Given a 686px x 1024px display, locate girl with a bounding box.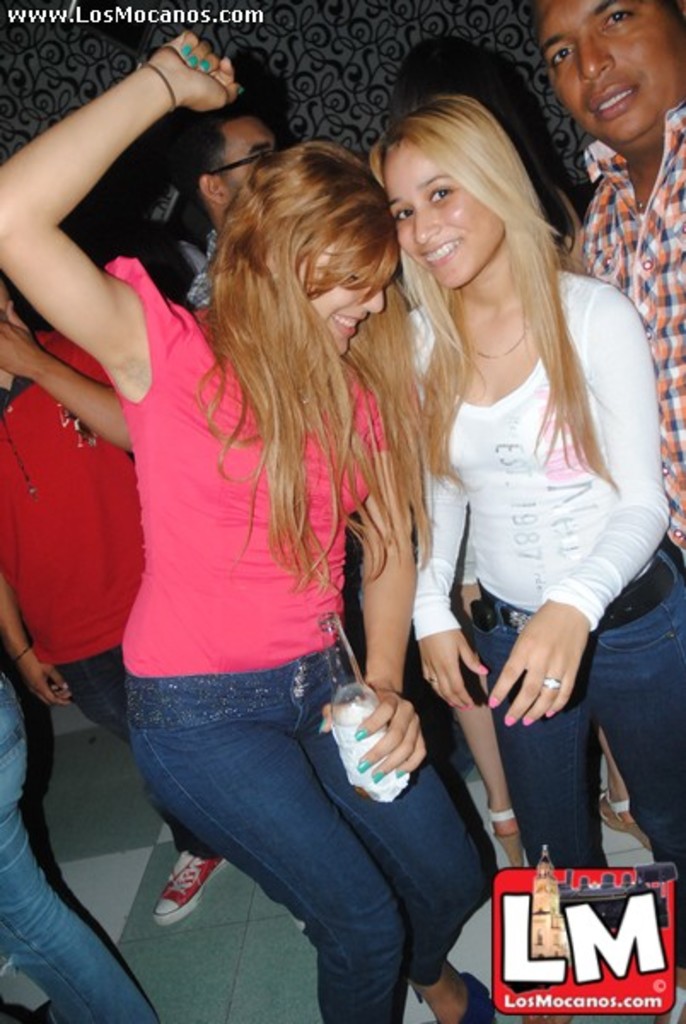
Located: rect(0, 15, 509, 1022).
